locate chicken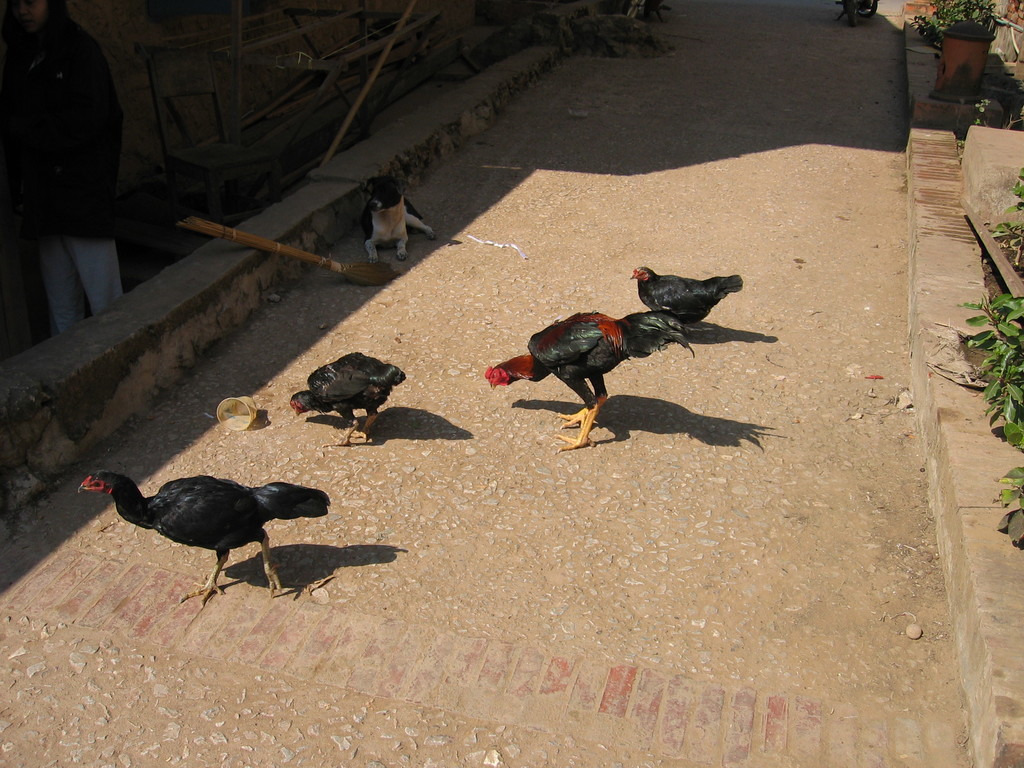
box(477, 314, 705, 454)
